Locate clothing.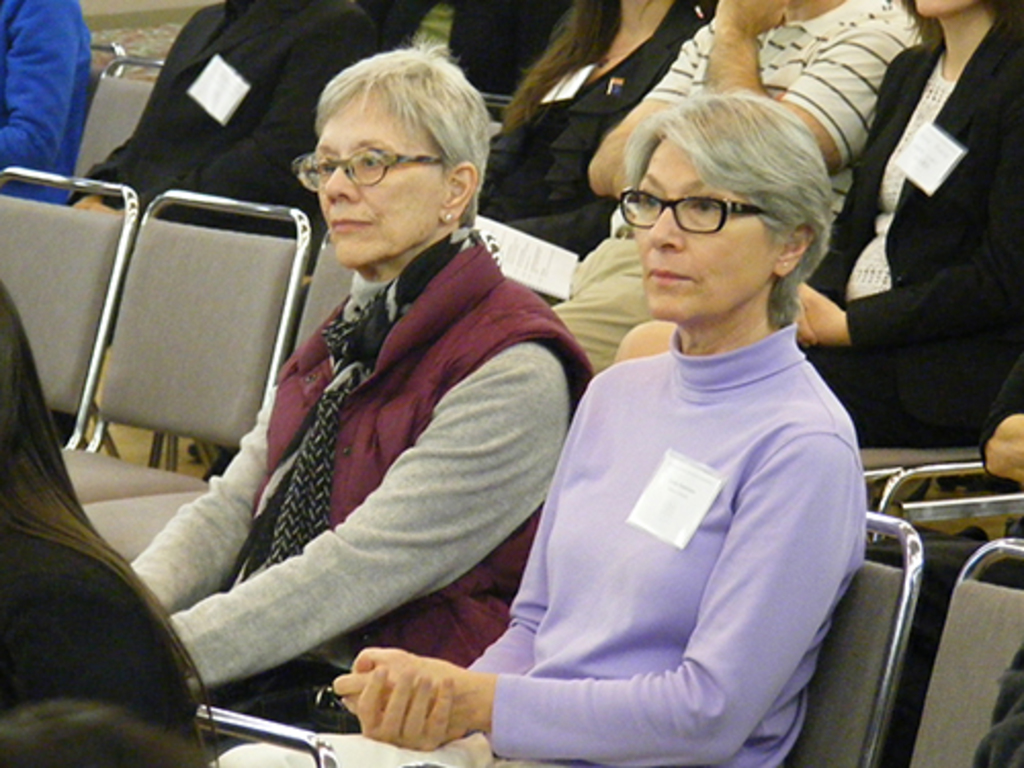
Bounding box: BBox(541, 0, 950, 410).
